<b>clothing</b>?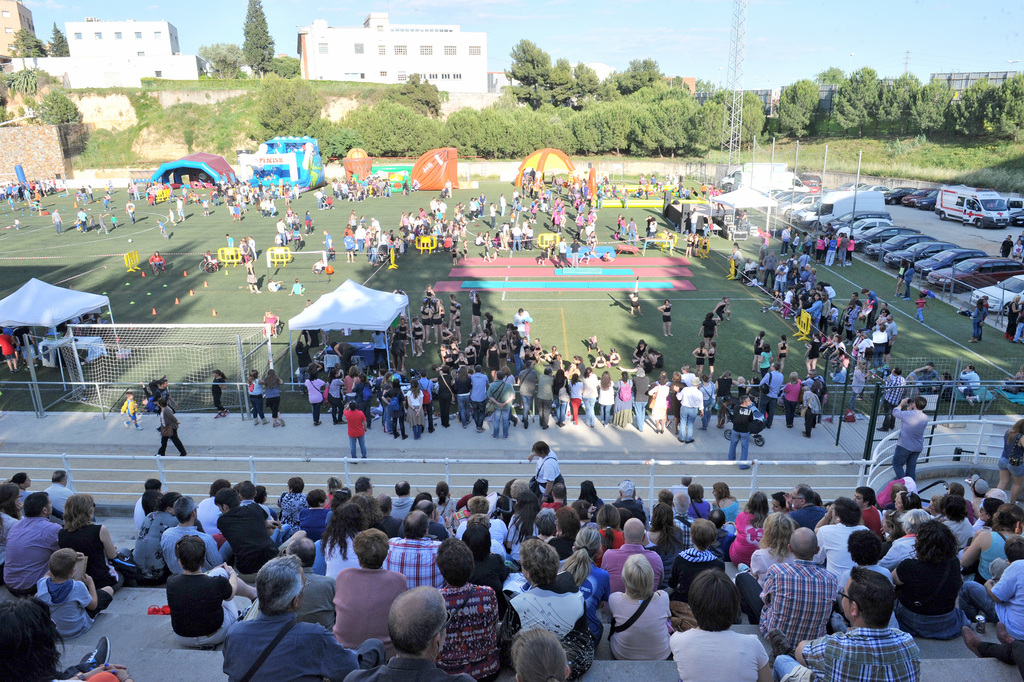
<bbox>502, 509, 537, 561</bbox>
